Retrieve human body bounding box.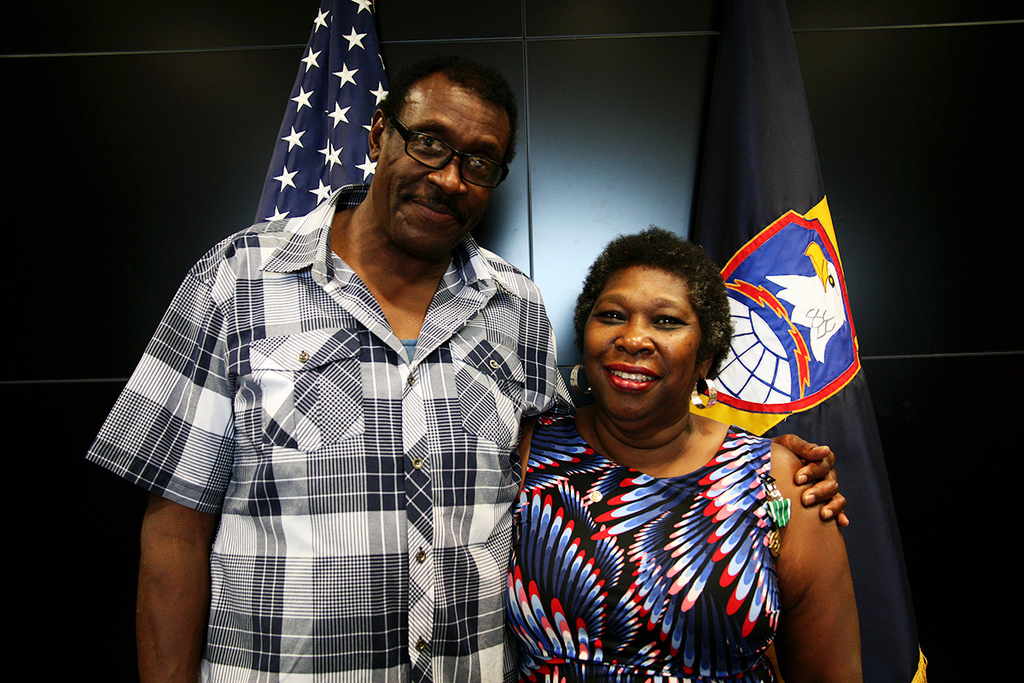
Bounding box: left=504, top=224, right=861, bottom=682.
